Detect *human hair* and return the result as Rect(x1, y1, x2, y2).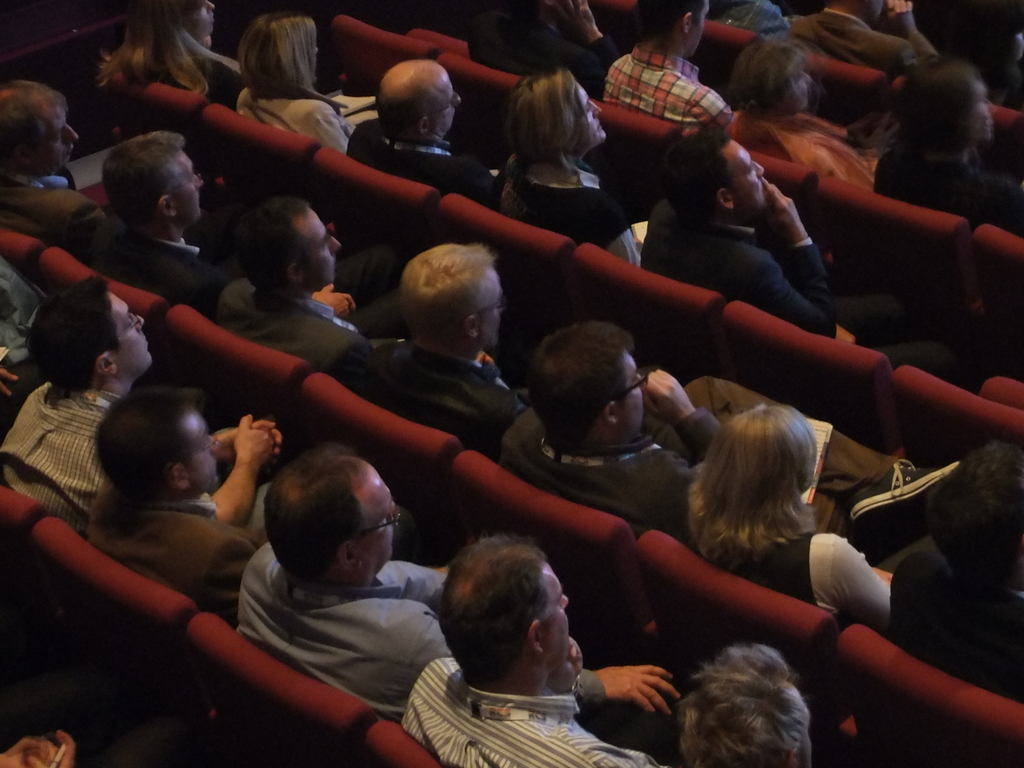
Rect(93, 381, 193, 500).
